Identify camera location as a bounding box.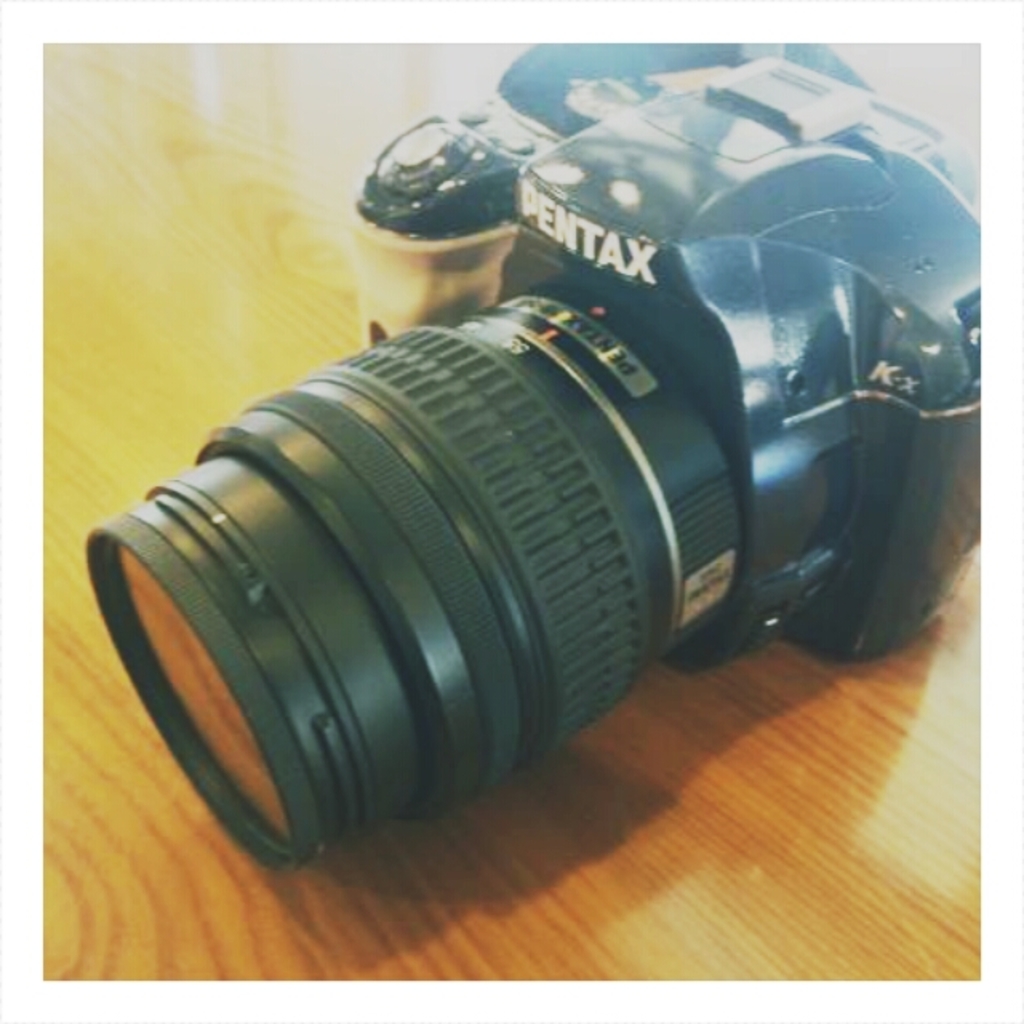
l=91, t=98, r=958, b=800.
